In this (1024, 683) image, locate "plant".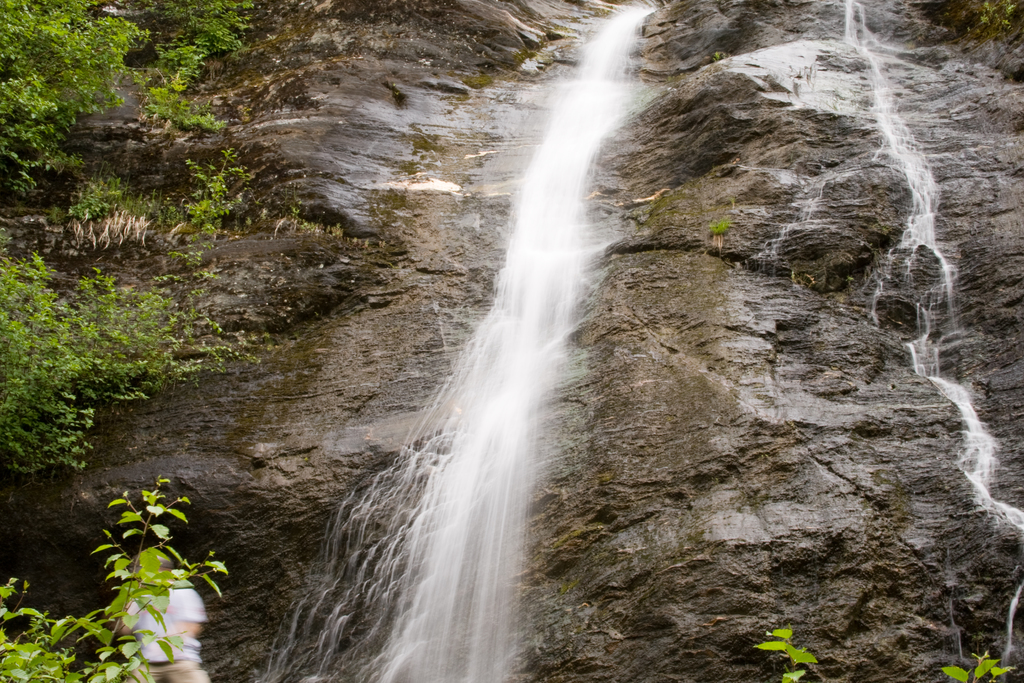
Bounding box: l=753, t=629, r=820, b=682.
